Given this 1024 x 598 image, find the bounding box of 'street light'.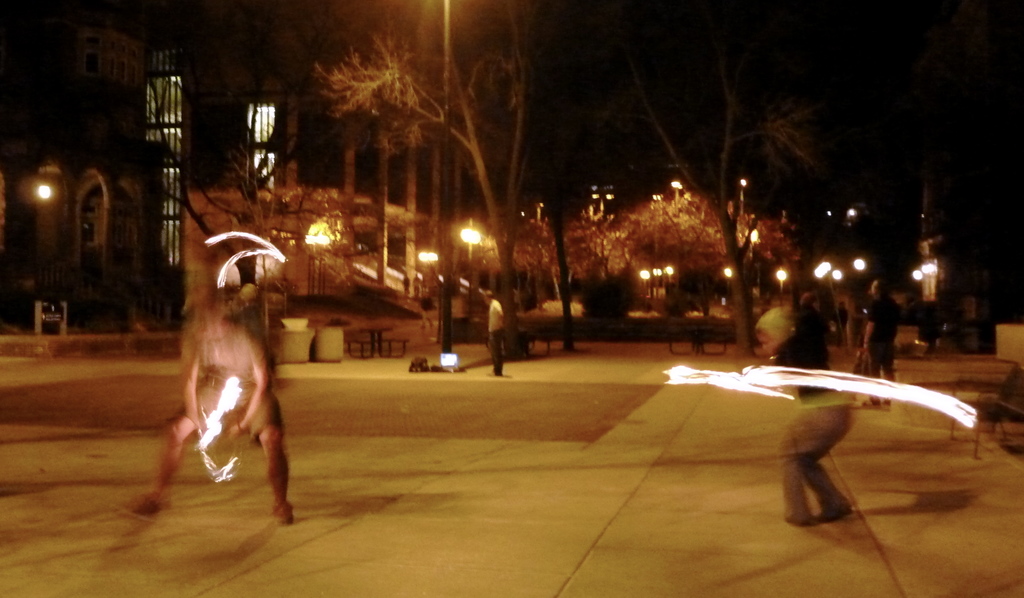
crop(458, 220, 483, 244).
